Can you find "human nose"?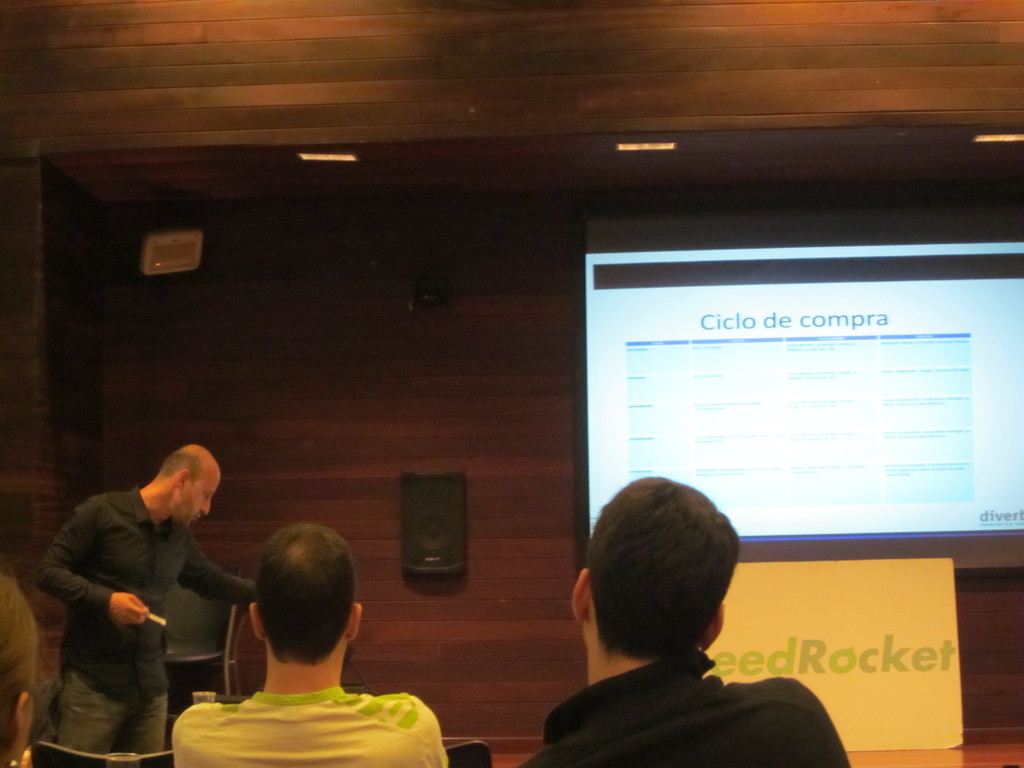
Yes, bounding box: bbox=(202, 494, 209, 513).
